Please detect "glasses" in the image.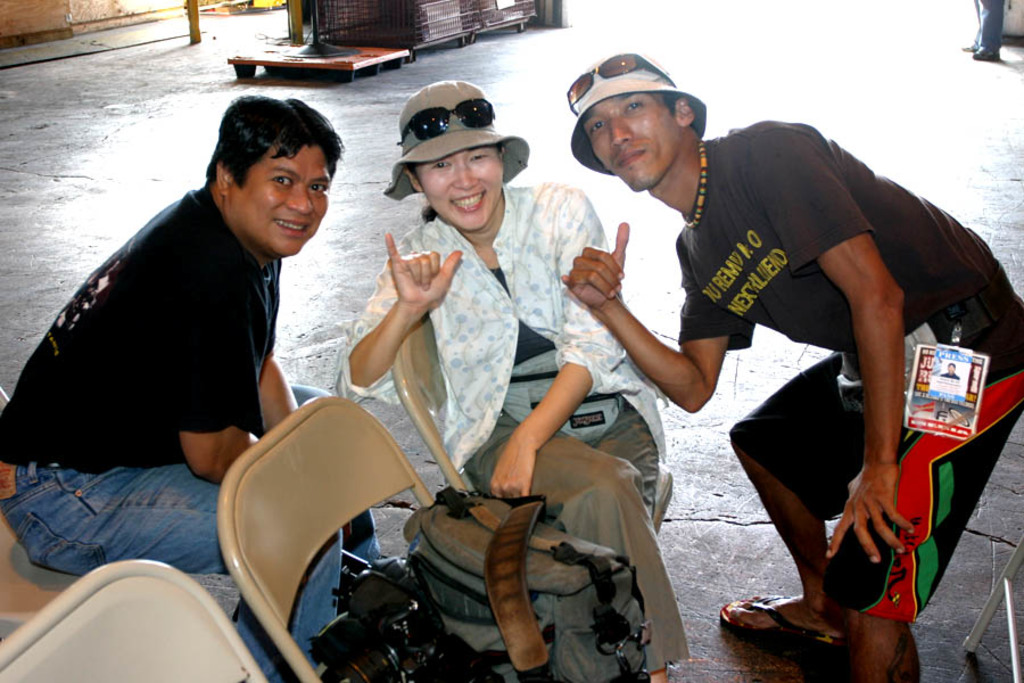
{"x1": 567, "y1": 48, "x2": 676, "y2": 120}.
